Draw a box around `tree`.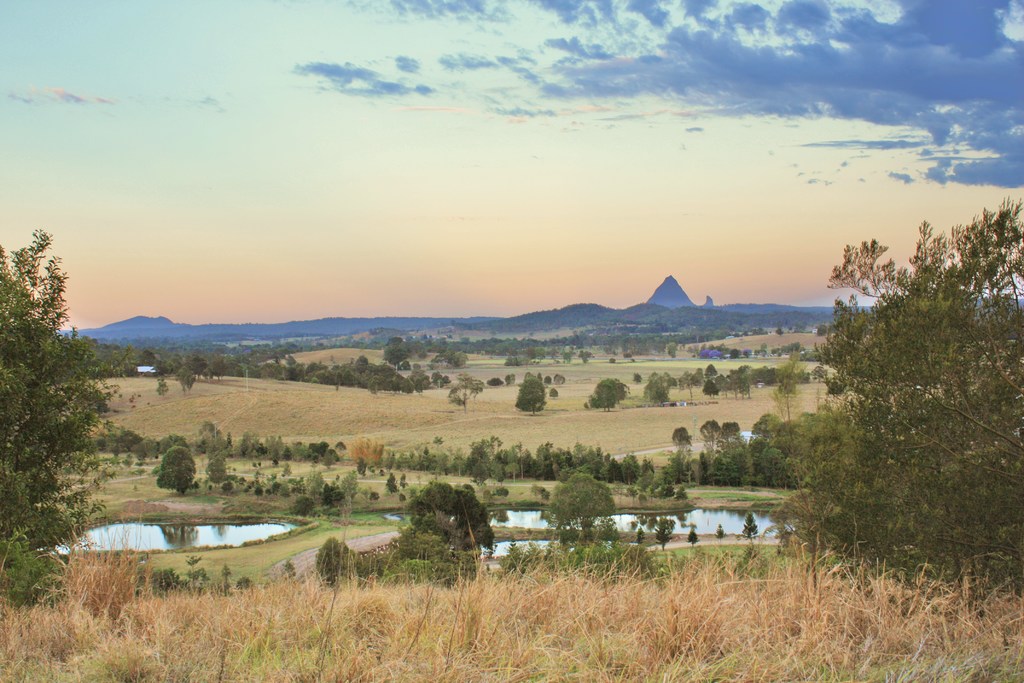
{"x1": 637, "y1": 525, "x2": 645, "y2": 550}.
